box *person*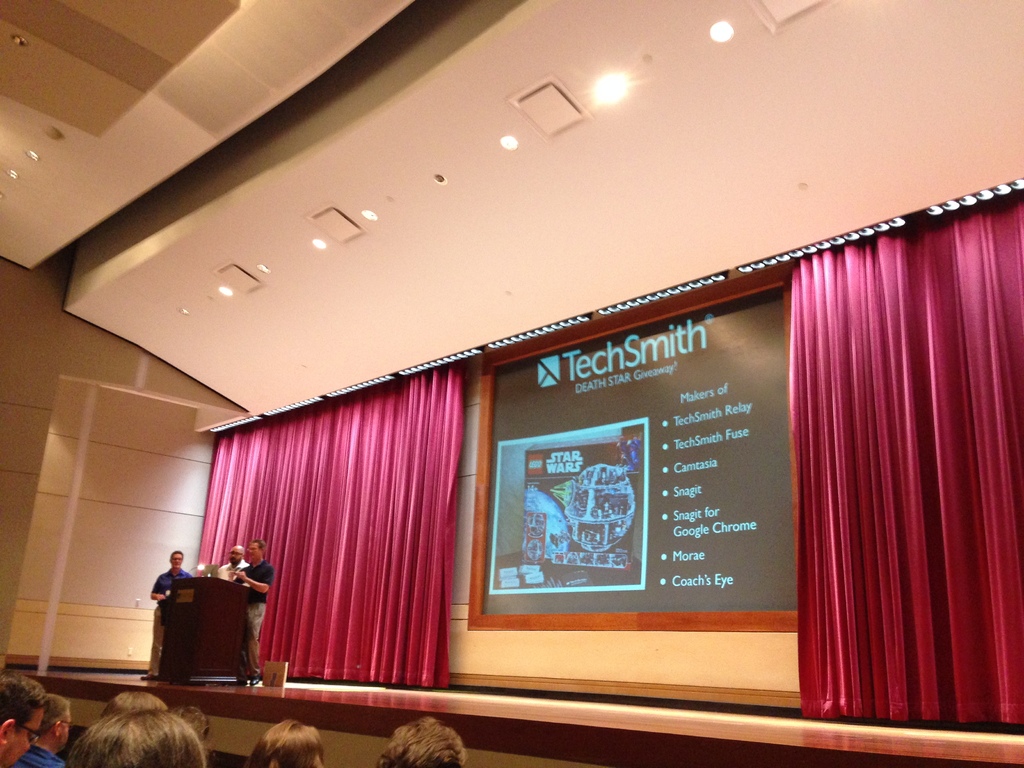
crop(18, 692, 74, 767)
